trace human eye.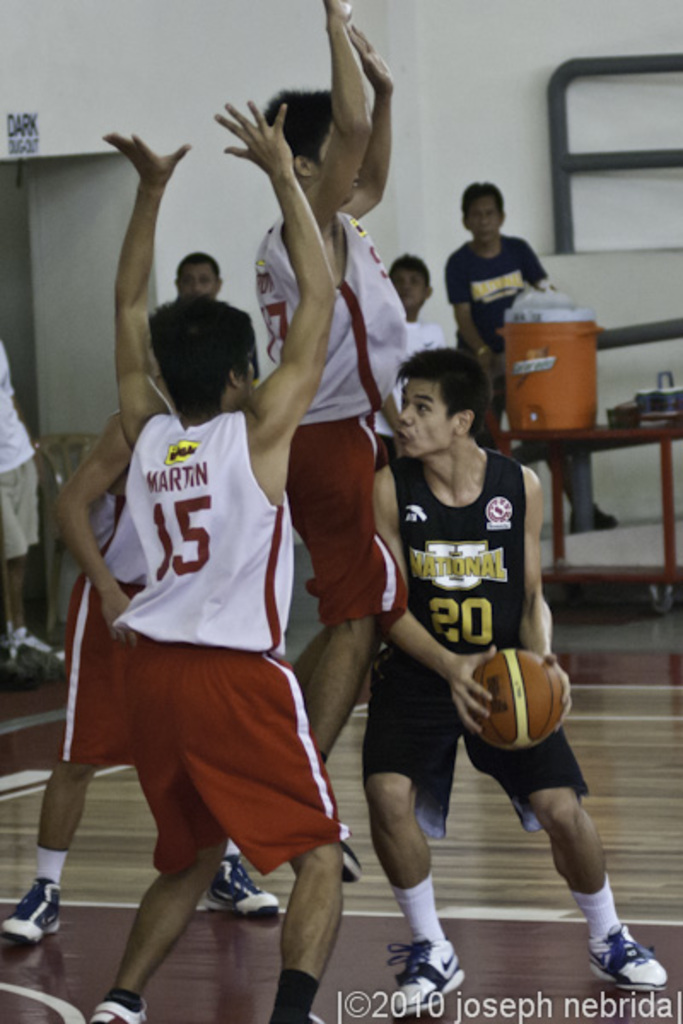
Traced to pyautogui.locateOnScreen(198, 273, 210, 283).
